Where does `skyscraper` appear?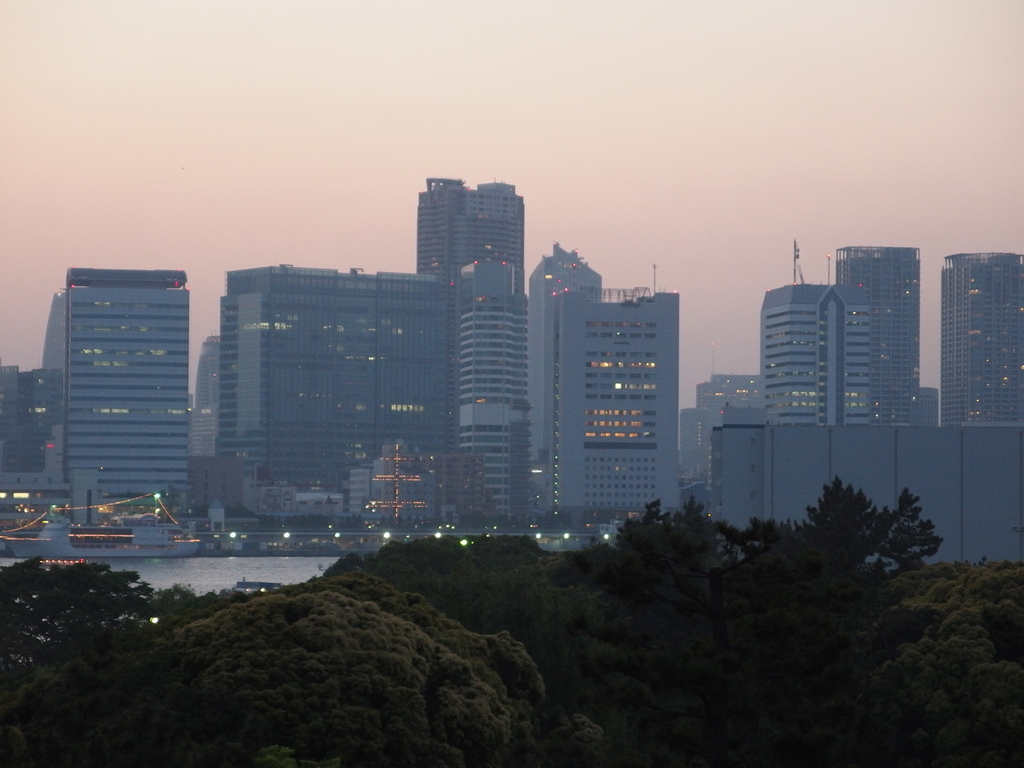
Appears at <box>823,244,920,429</box>.
